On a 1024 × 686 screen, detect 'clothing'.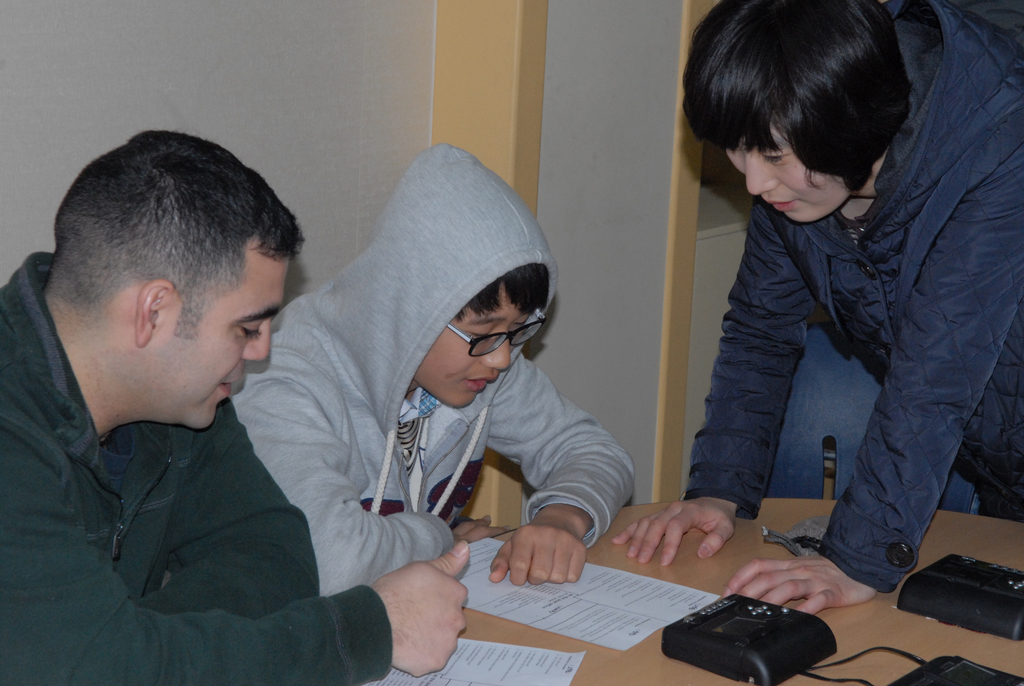
(x1=229, y1=138, x2=619, y2=628).
